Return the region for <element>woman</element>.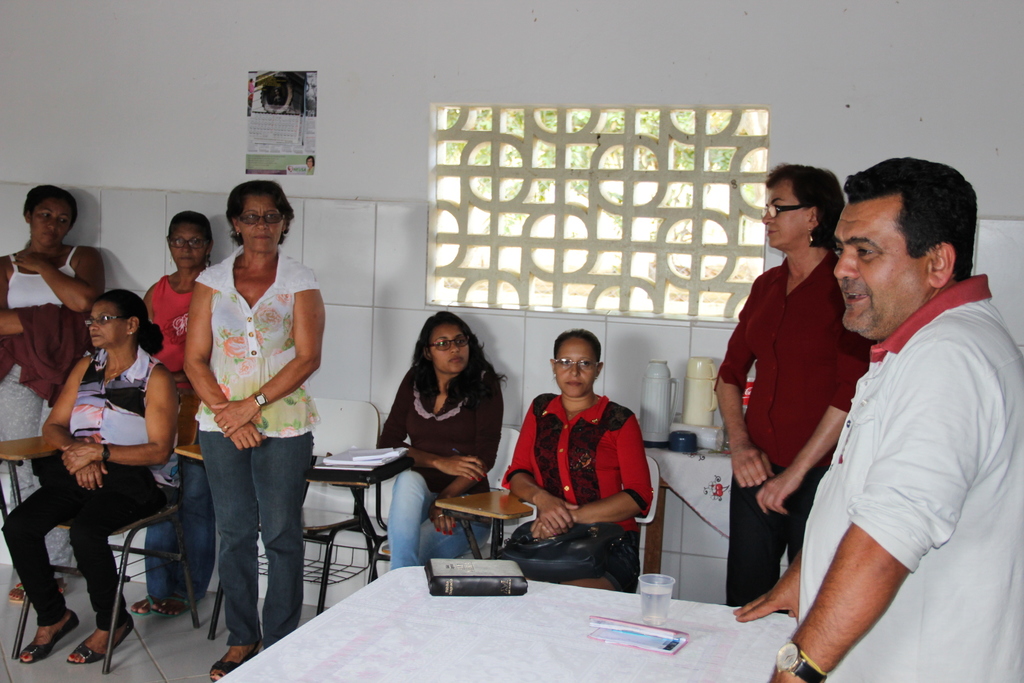
(709,158,874,612).
